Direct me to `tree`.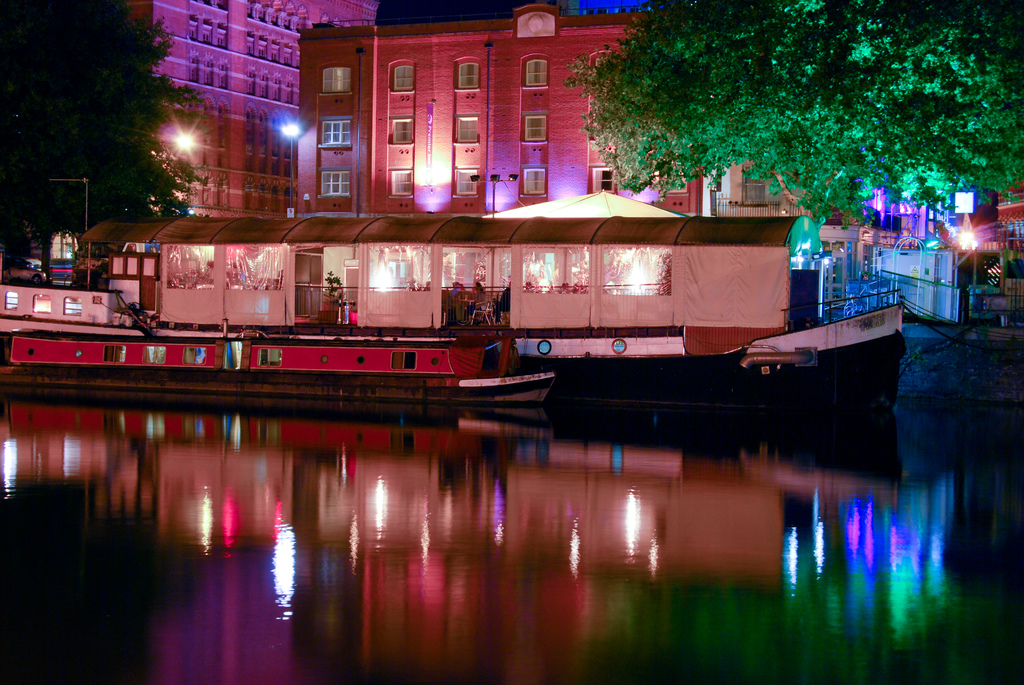
Direction: rect(1, 0, 216, 284).
